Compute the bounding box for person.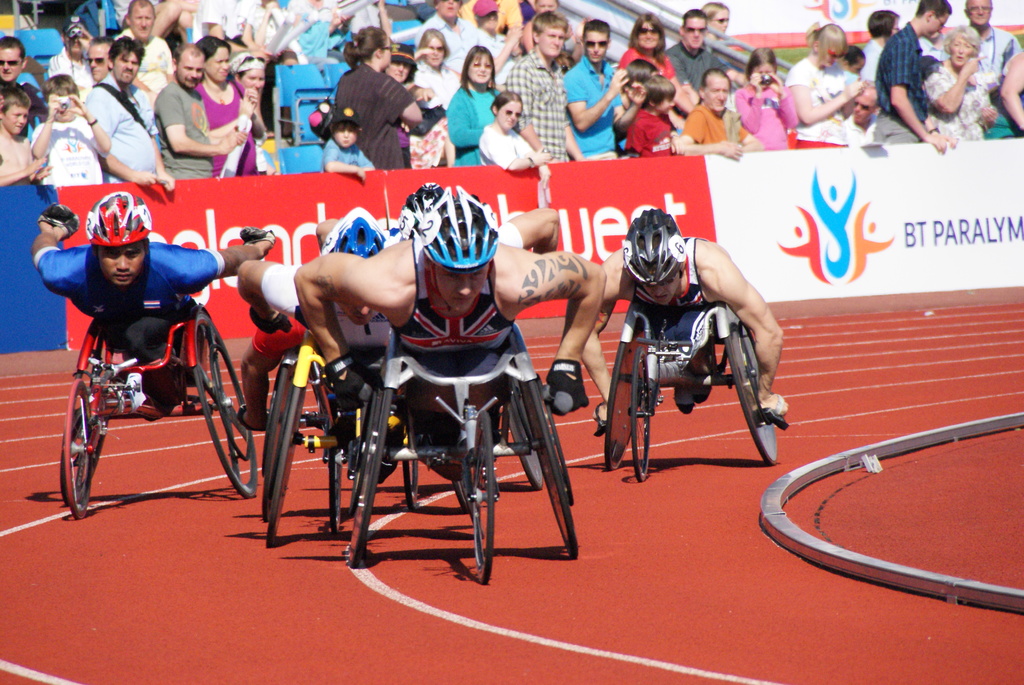
[left=228, top=47, right=276, bottom=135].
